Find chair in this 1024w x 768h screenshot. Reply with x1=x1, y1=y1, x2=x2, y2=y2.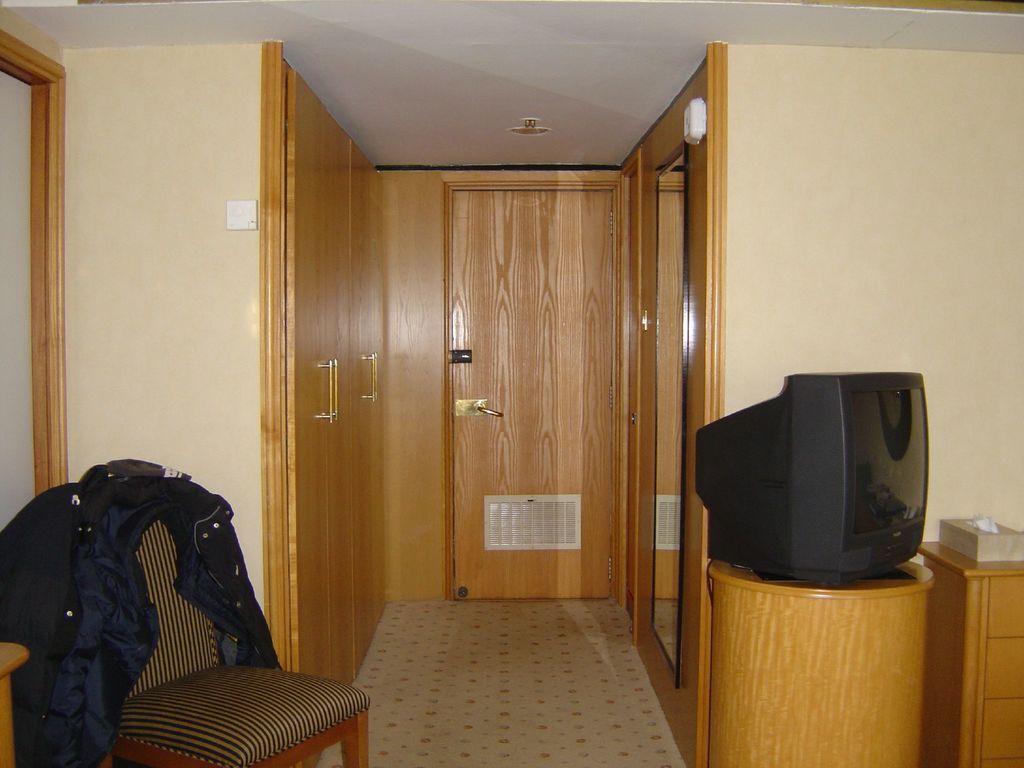
x1=12, y1=472, x2=358, y2=765.
